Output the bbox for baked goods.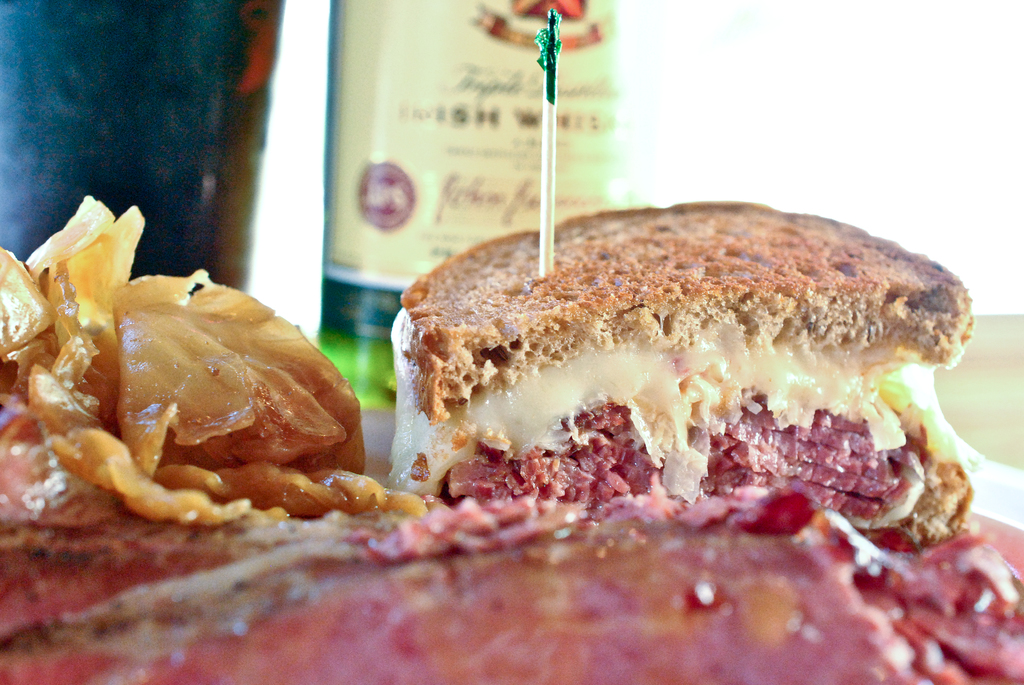
(377, 216, 997, 536).
